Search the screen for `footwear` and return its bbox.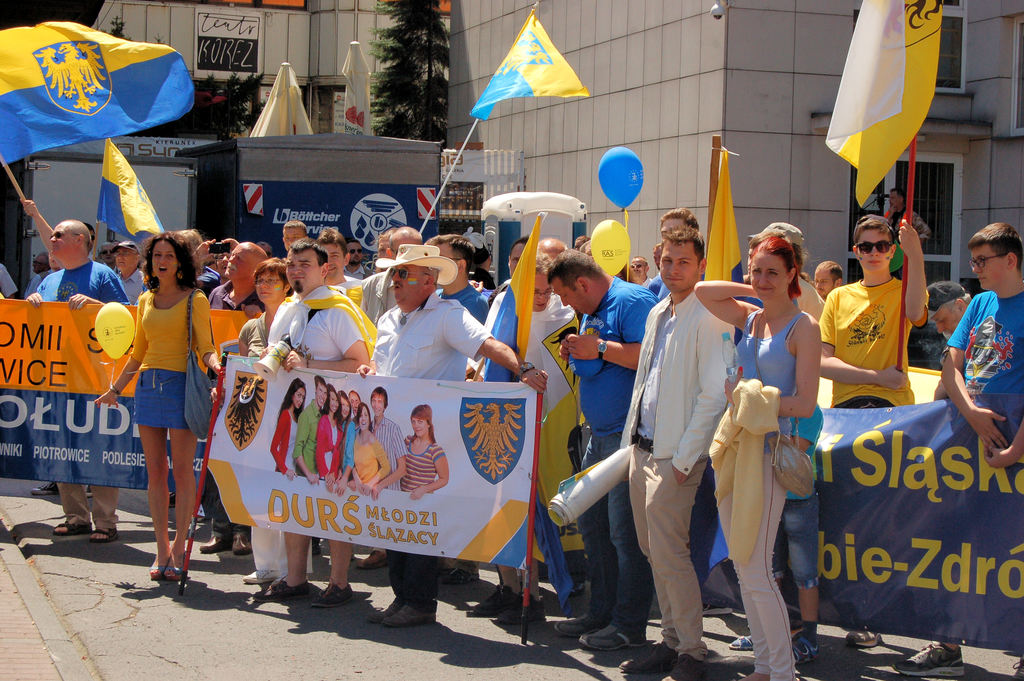
Found: [577, 623, 646, 657].
